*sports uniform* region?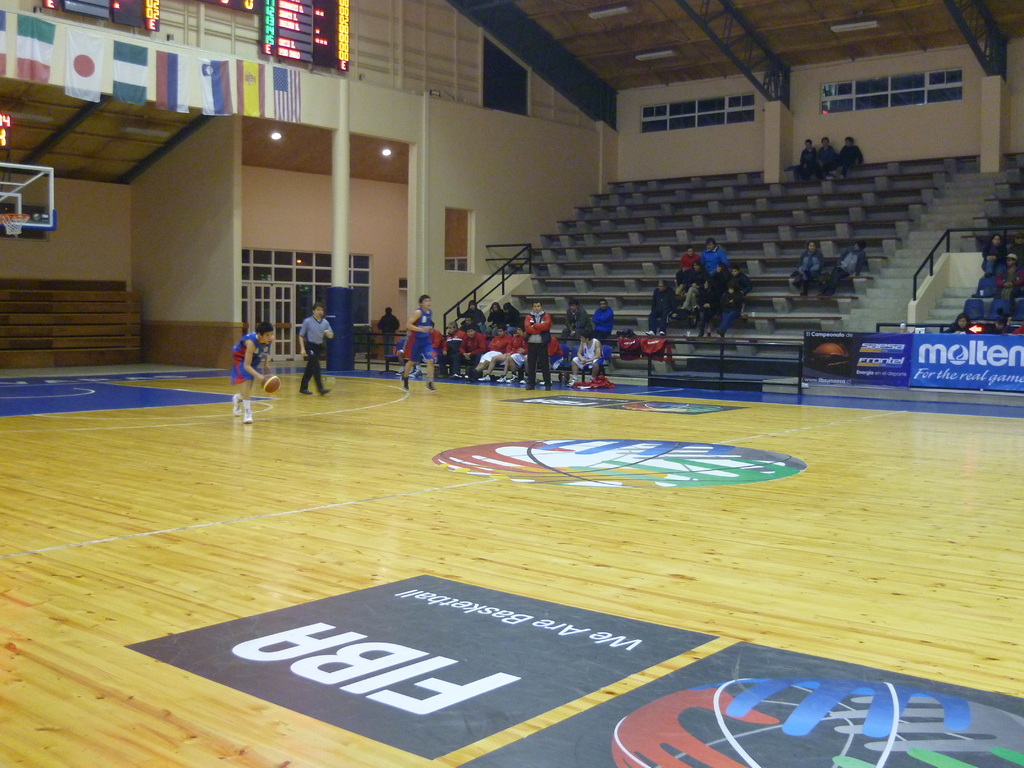
Rect(305, 312, 335, 393)
